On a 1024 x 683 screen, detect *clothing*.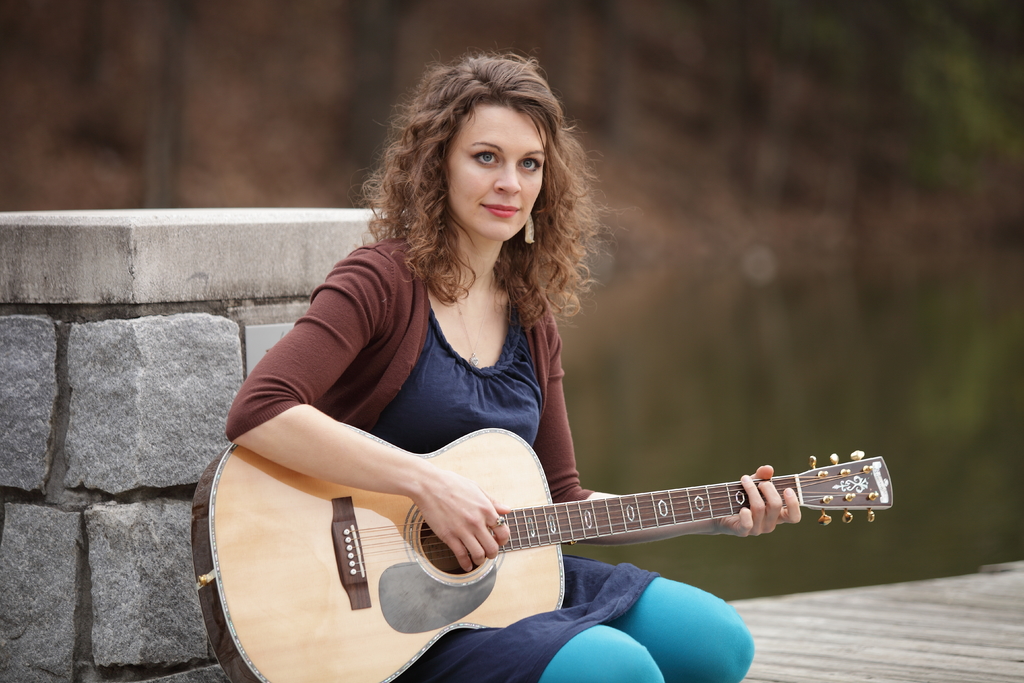
rect(220, 233, 756, 682).
